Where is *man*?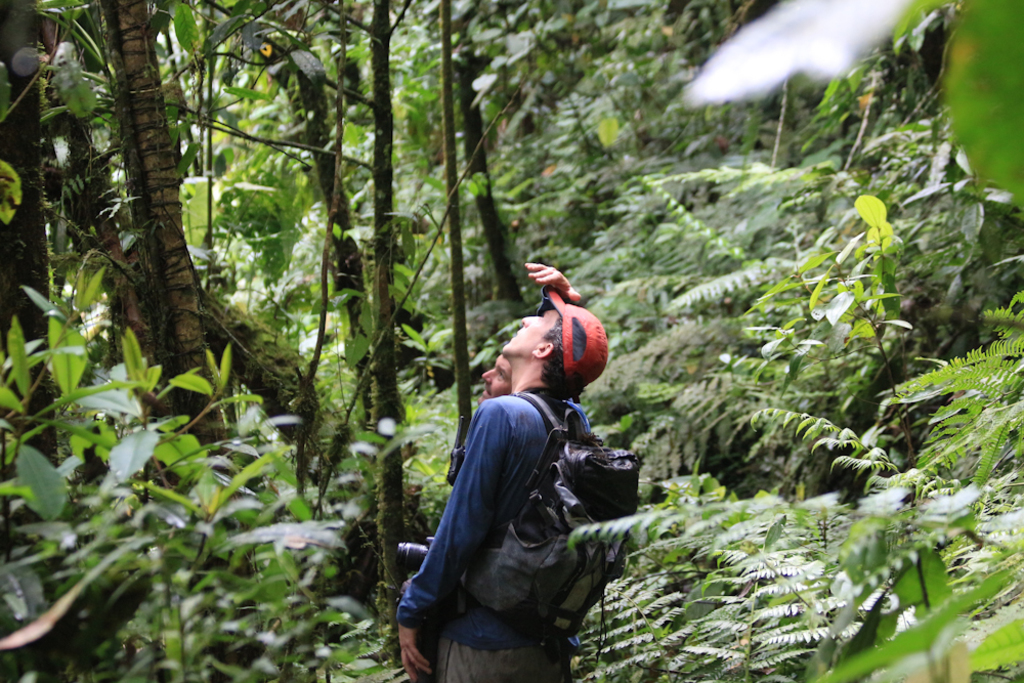
region(407, 291, 650, 682).
